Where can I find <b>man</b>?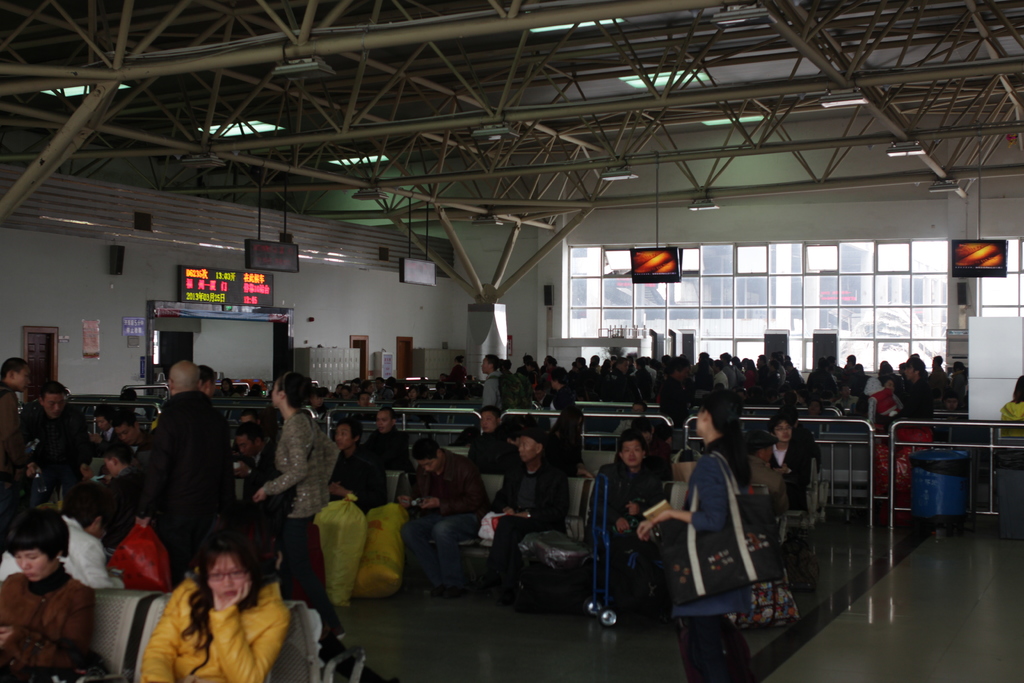
You can find it at x1=132, y1=365, x2=239, y2=588.
